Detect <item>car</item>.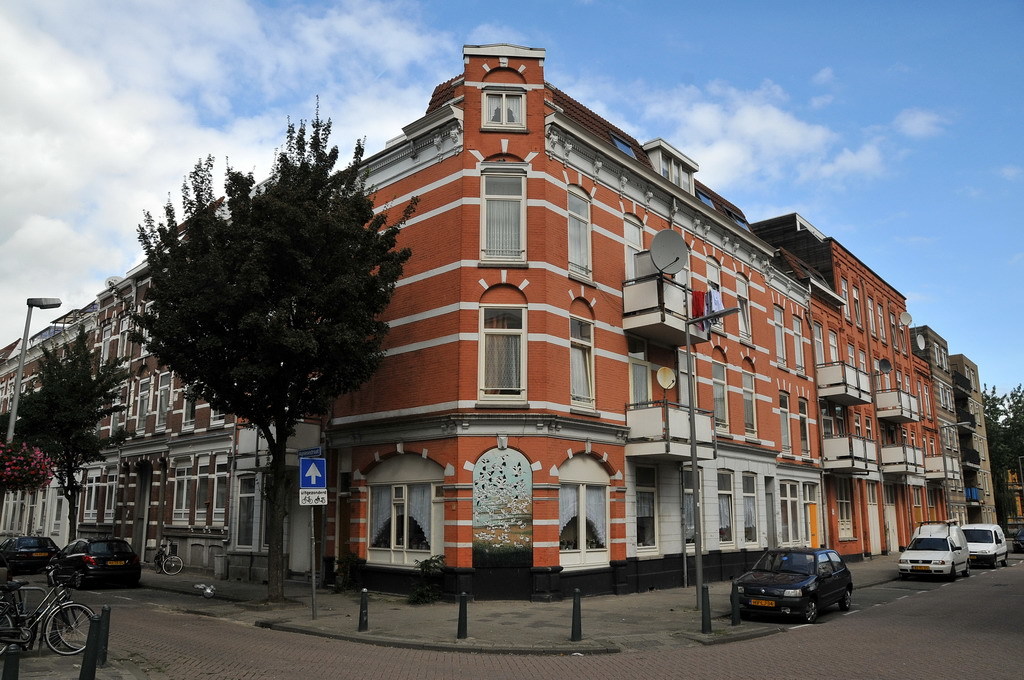
Detected at {"x1": 0, "y1": 535, "x2": 62, "y2": 579}.
